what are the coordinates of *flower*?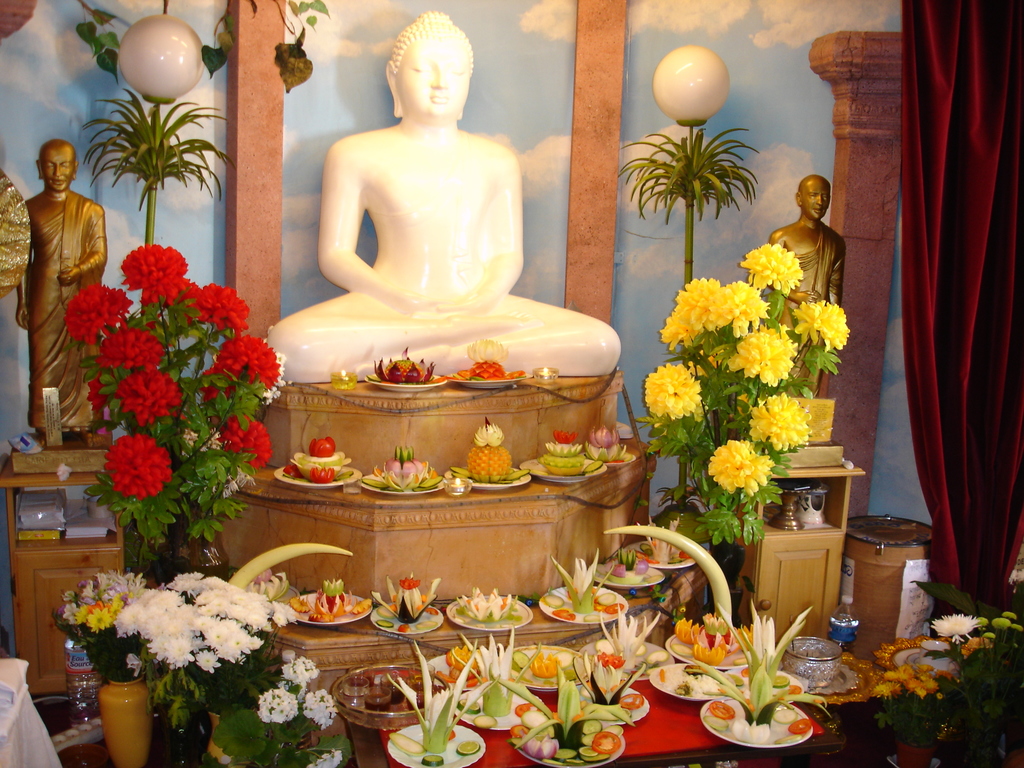
{"left": 932, "top": 613, "right": 982, "bottom": 638}.
